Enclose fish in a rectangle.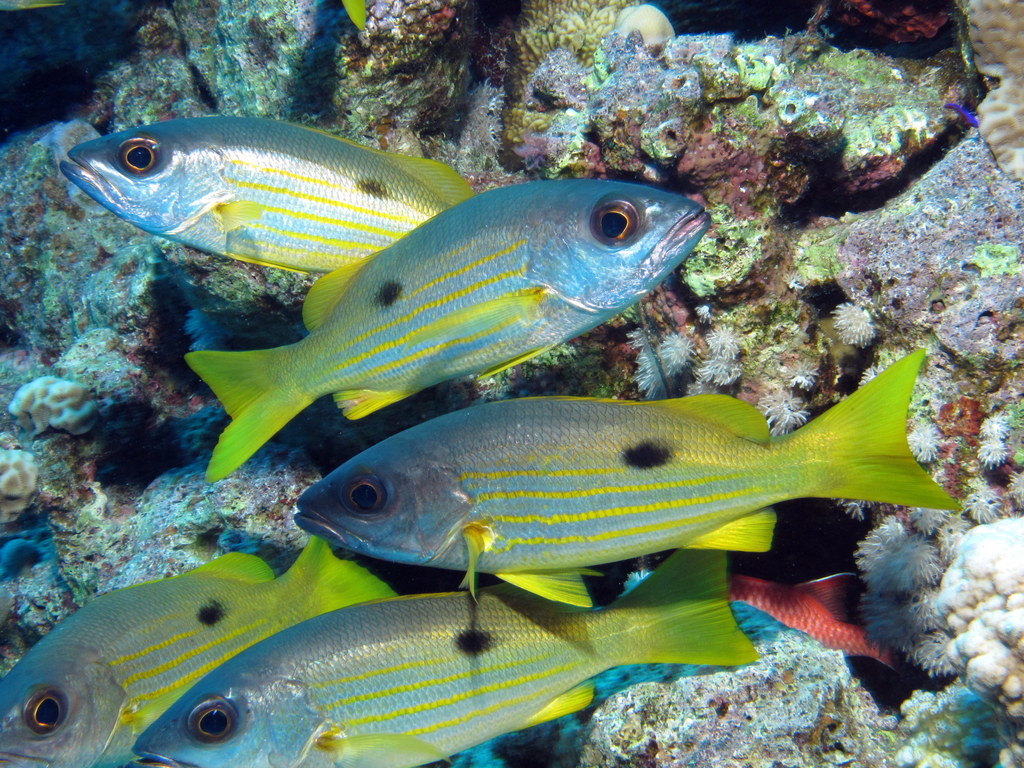
region(723, 572, 910, 685).
